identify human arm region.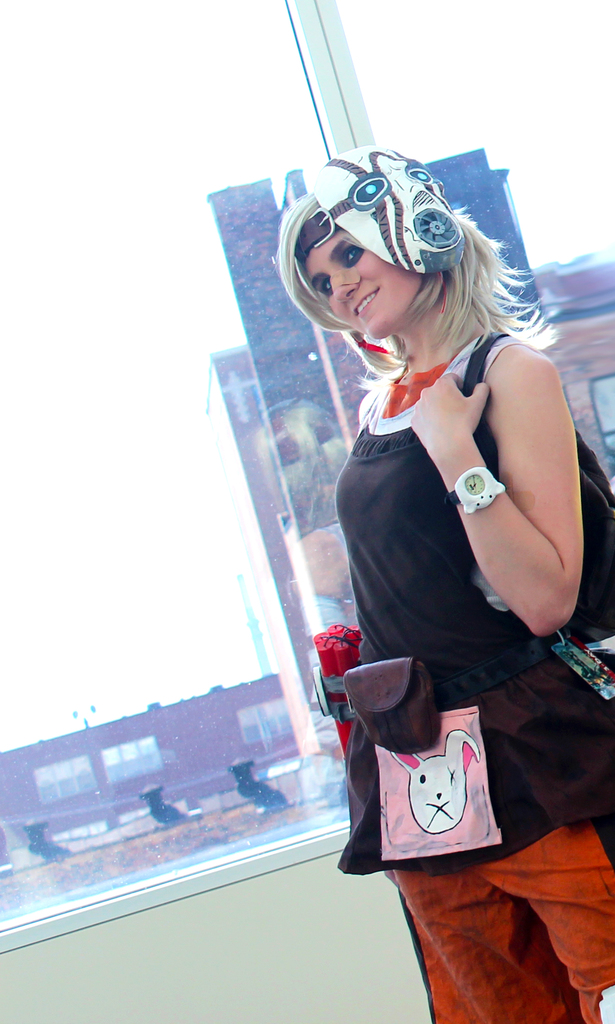
Region: left=344, top=374, right=391, bottom=434.
